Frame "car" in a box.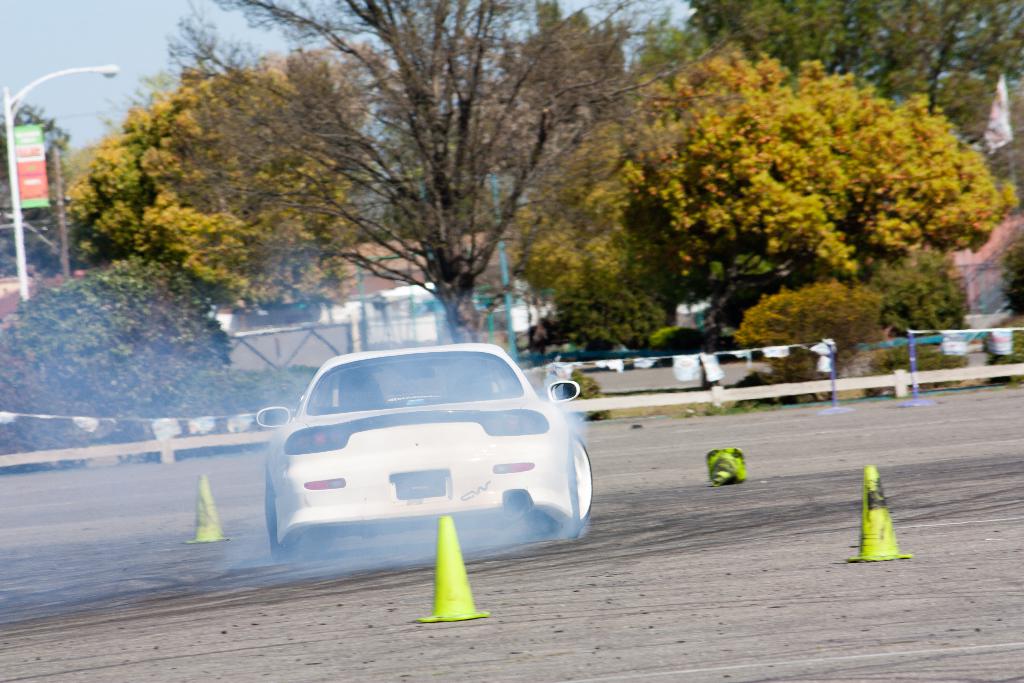
select_region(253, 343, 604, 561).
